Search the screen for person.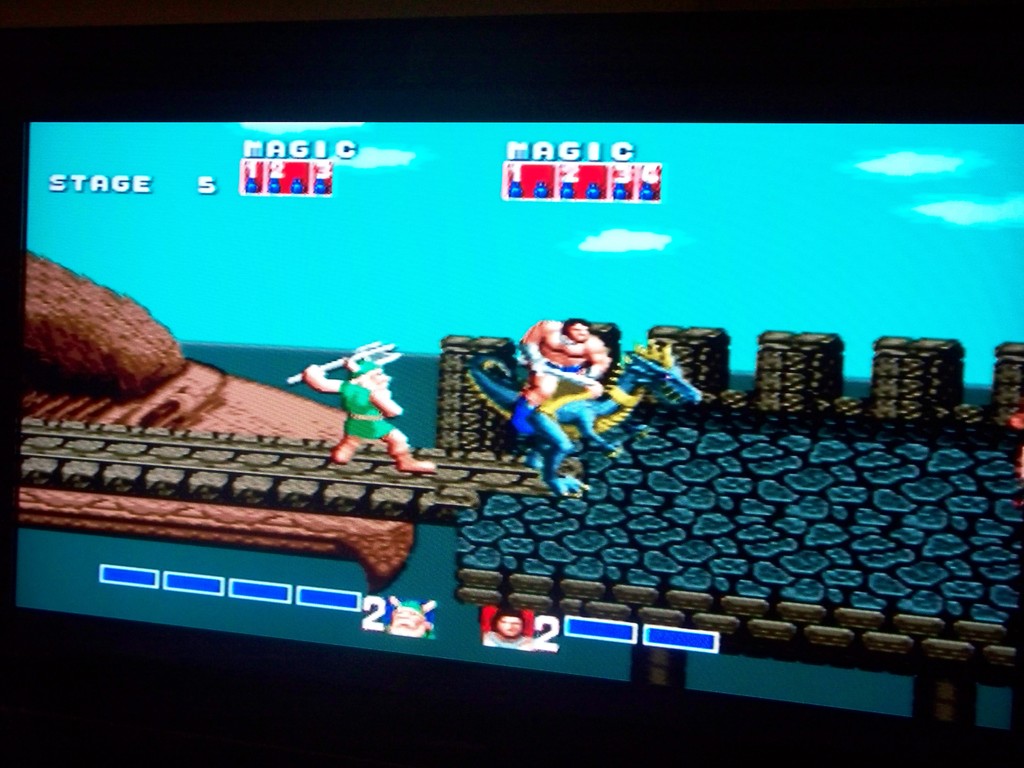
Found at {"left": 289, "top": 348, "right": 481, "bottom": 483}.
